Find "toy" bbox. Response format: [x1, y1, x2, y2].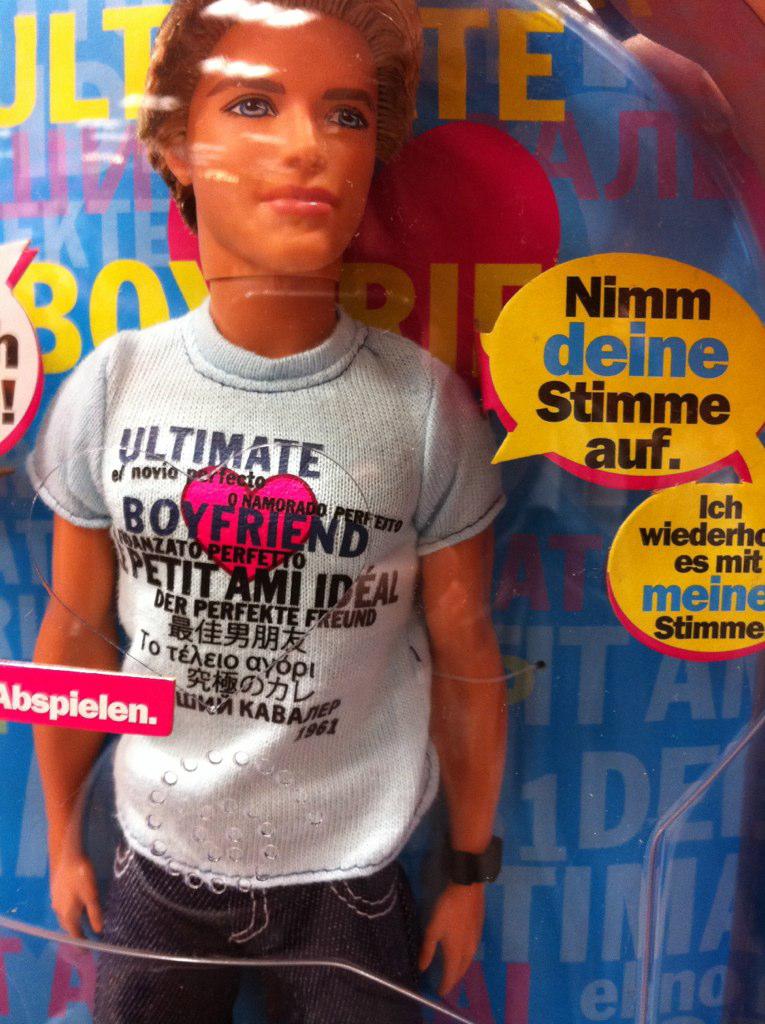
[26, 0, 510, 1023].
